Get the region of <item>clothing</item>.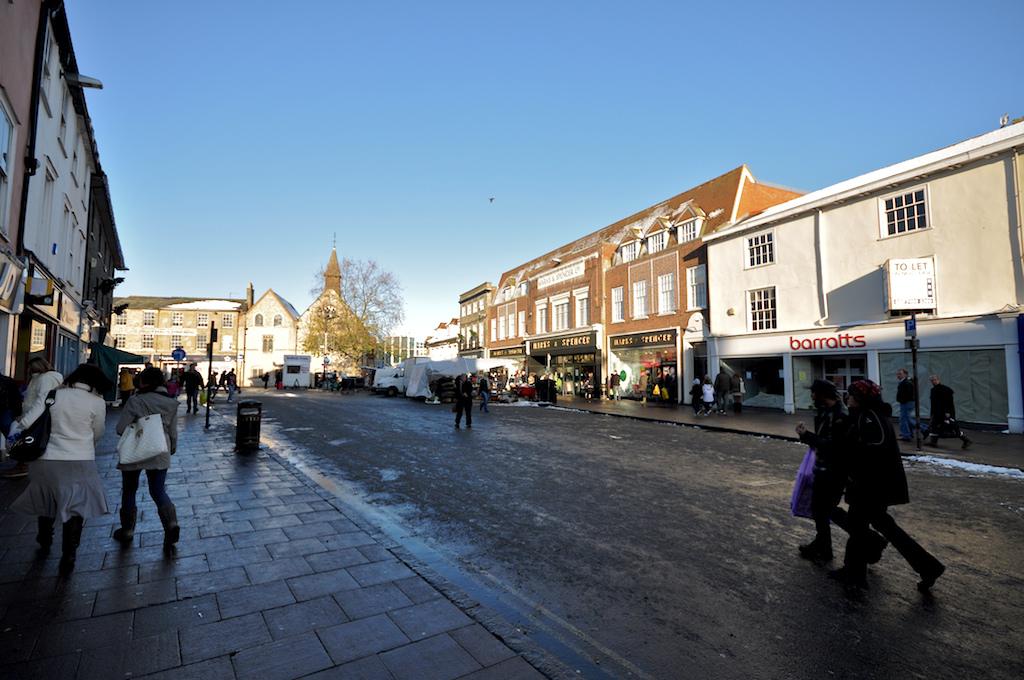
<box>218,374,227,387</box>.
